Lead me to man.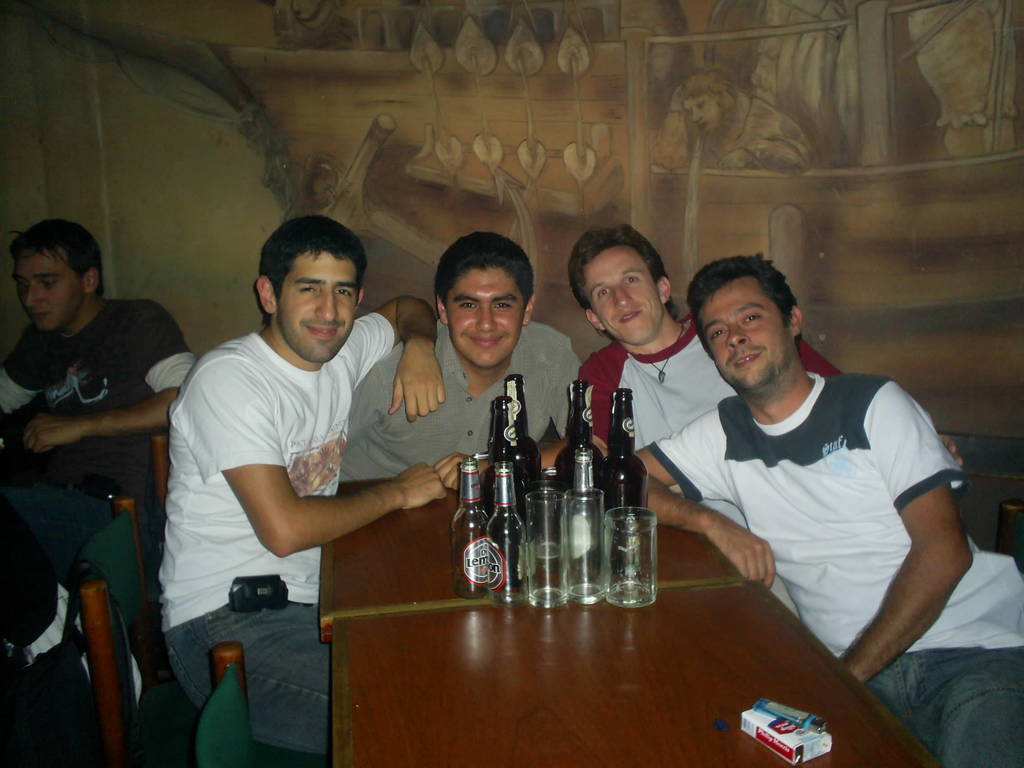
Lead to 623/261/1022/767.
